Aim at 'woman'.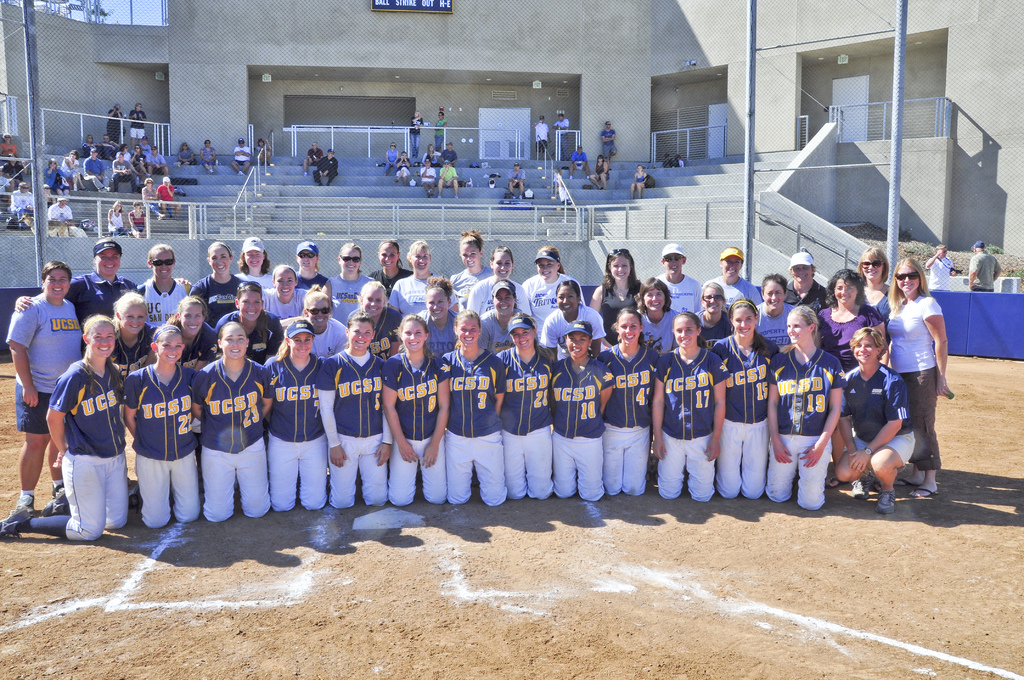
Aimed at [left=441, top=309, right=511, bottom=508].
